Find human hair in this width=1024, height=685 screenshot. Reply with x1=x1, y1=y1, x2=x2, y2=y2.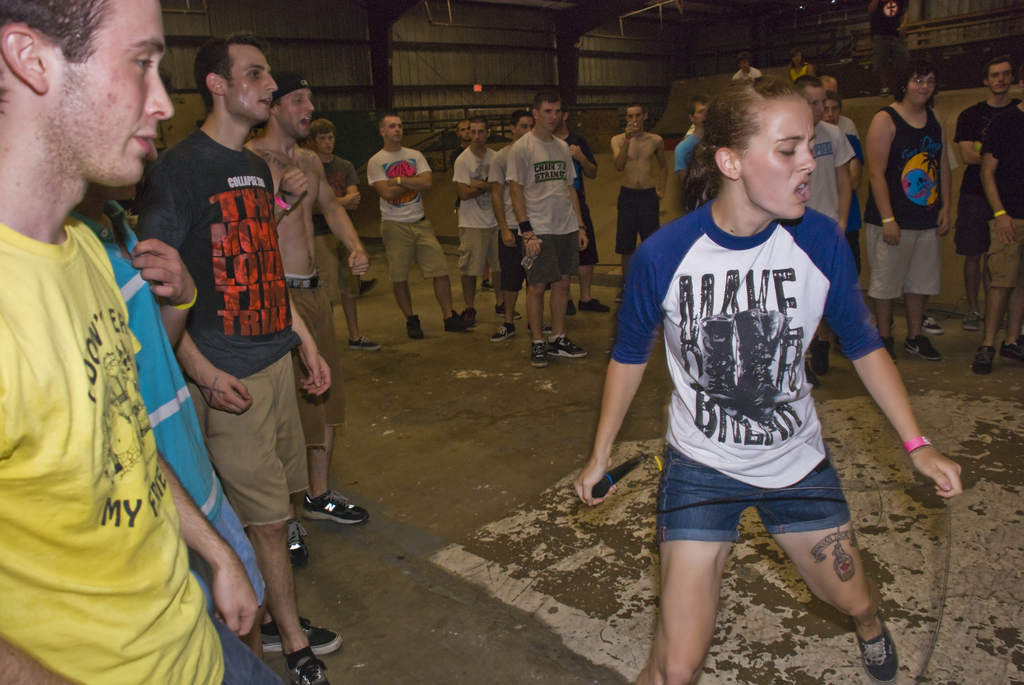
x1=890, y1=58, x2=939, y2=102.
